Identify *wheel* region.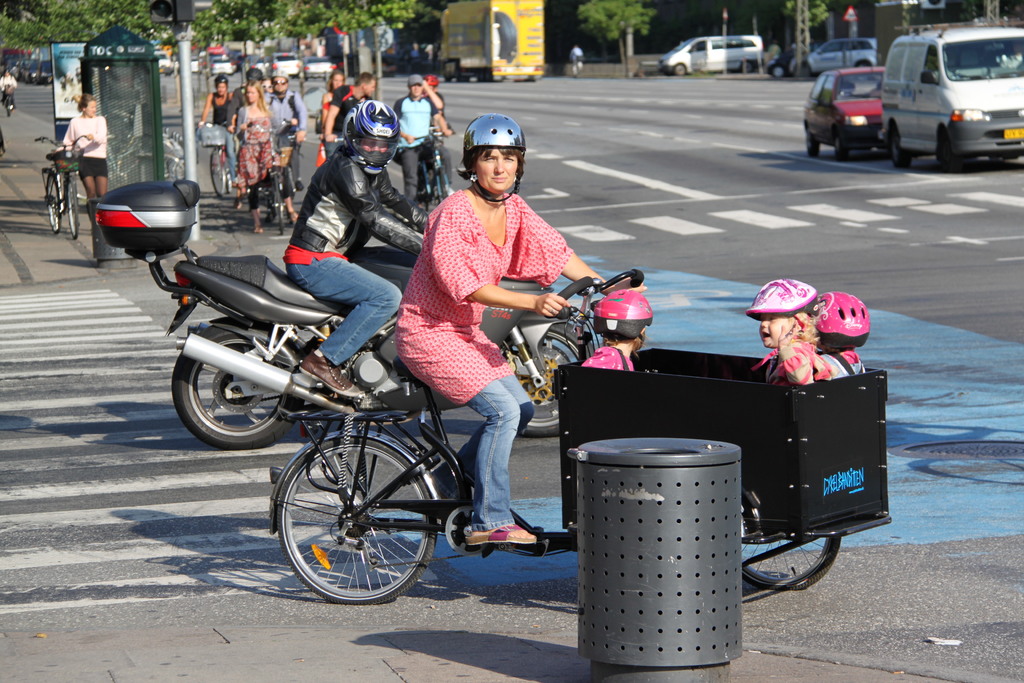
Region: [676,63,686,75].
